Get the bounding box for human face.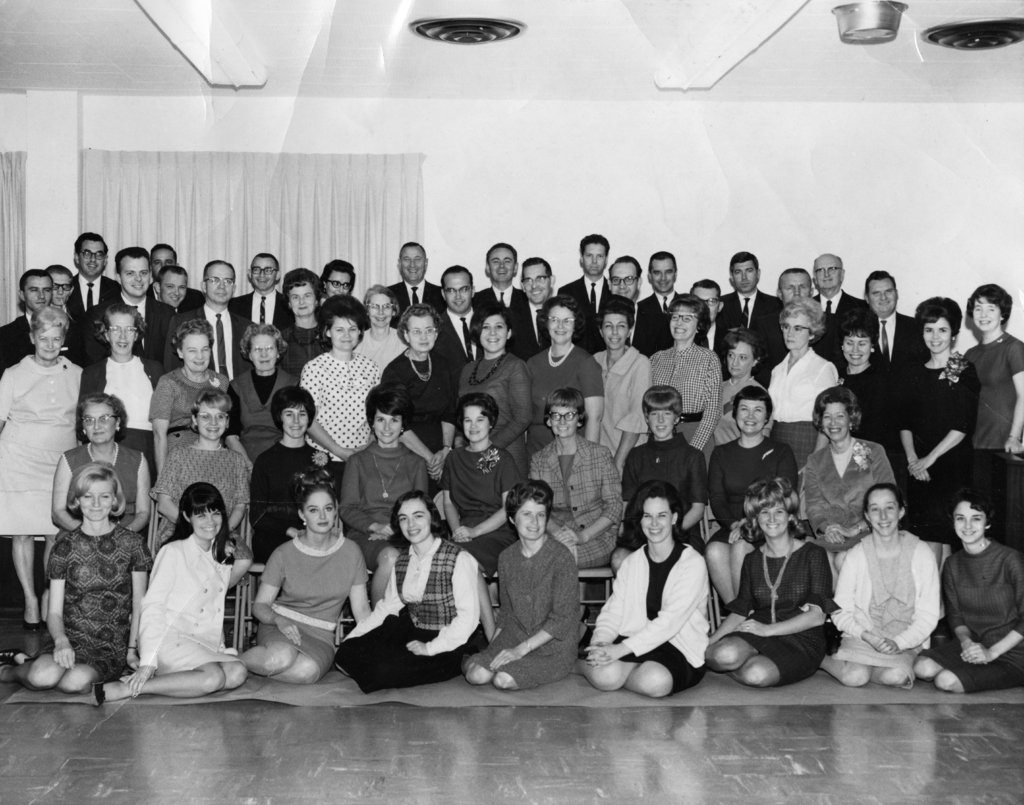
l=367, t=292, r=394, b=327.
